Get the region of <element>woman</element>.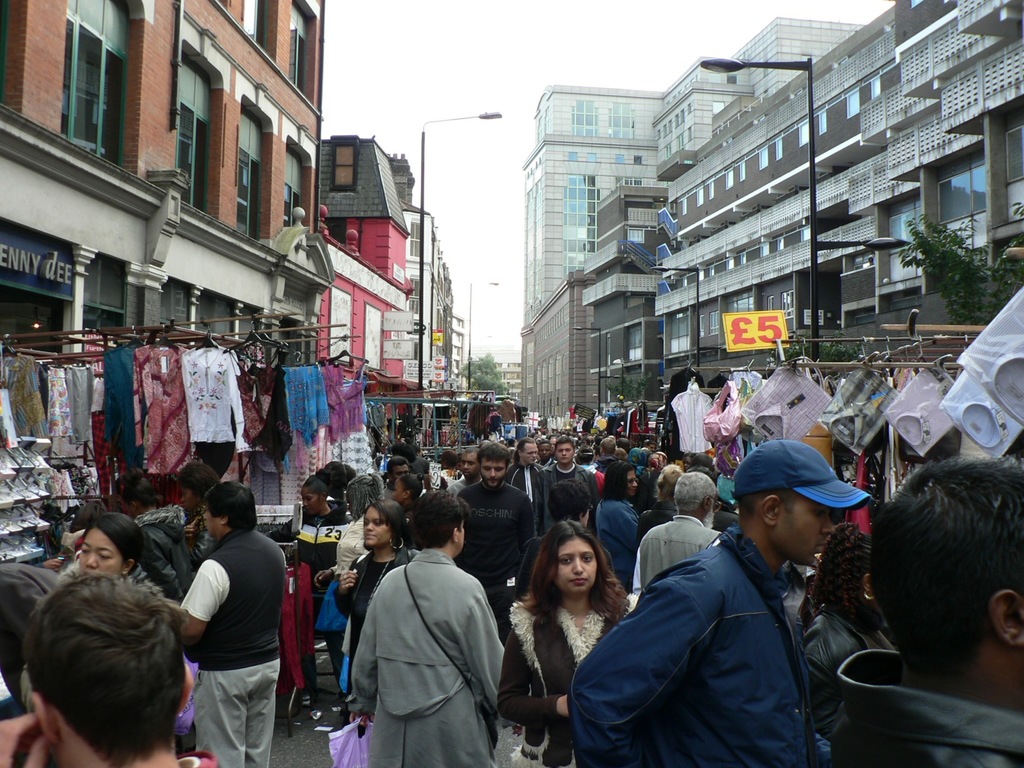
56/510/136/598.
